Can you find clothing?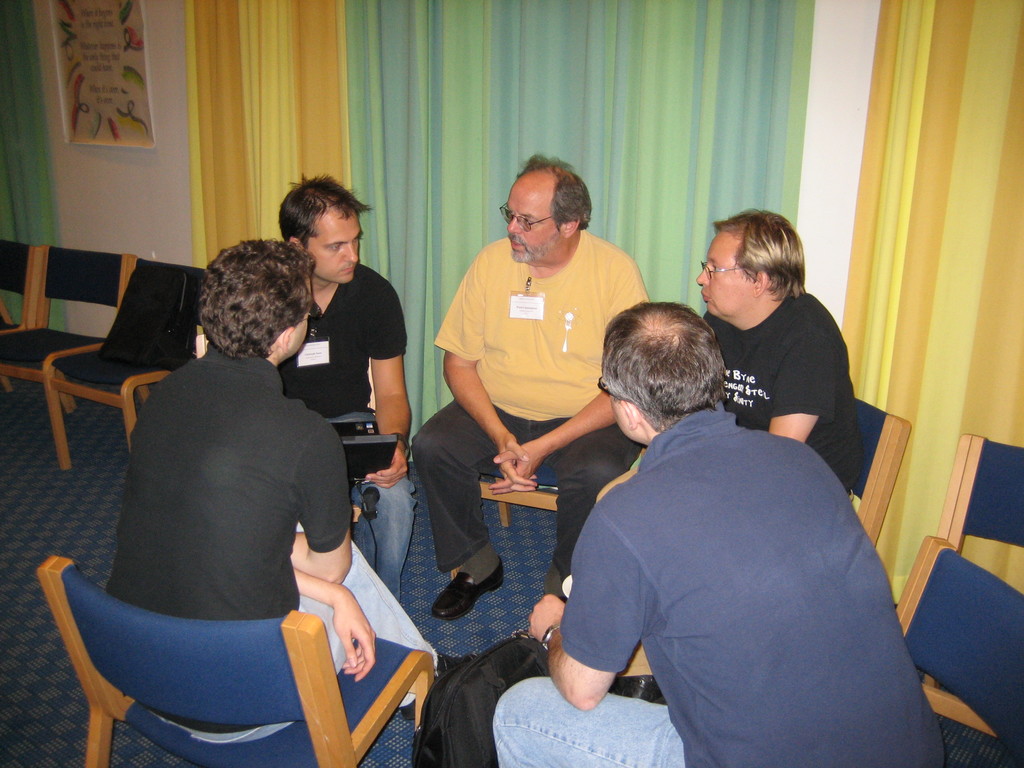
Yes, bounding box: {"x1": 408, "y1": 223, "x2": 652, "y2": 574}.
